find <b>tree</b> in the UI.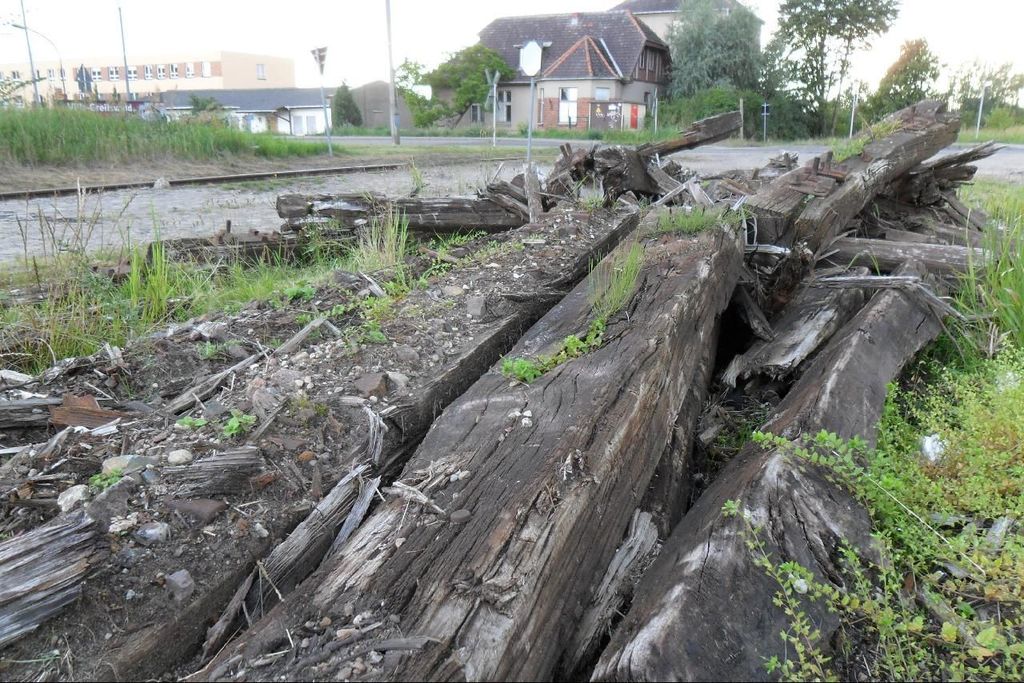
UI element at BBox(658, 0, 799, 107).
